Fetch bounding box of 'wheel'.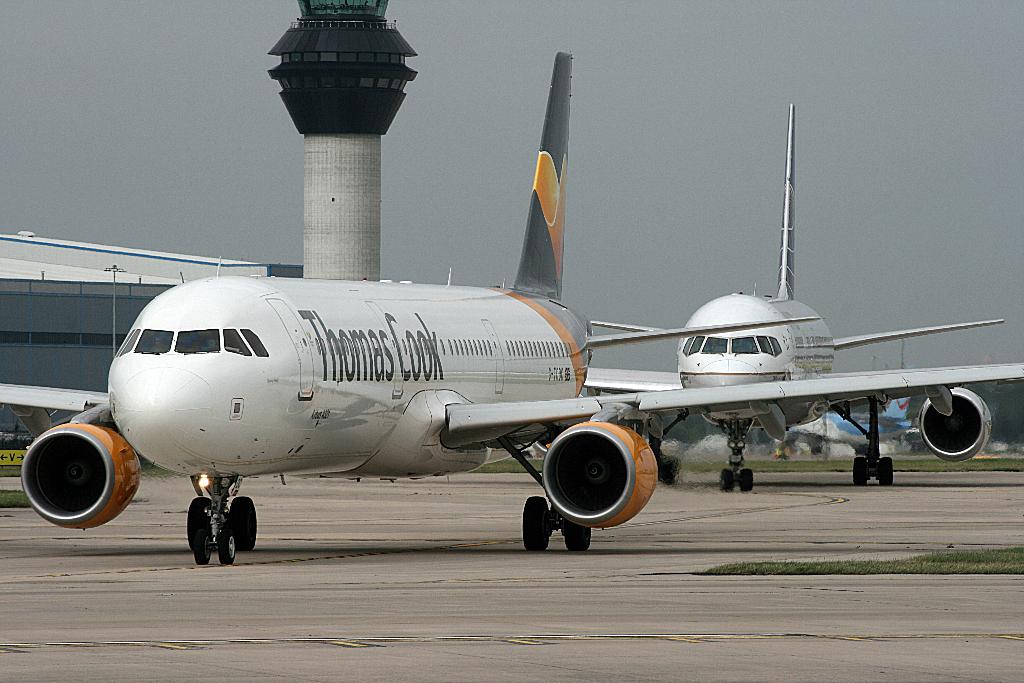
Bbox: bbox=[665, 457, 681, 484].
